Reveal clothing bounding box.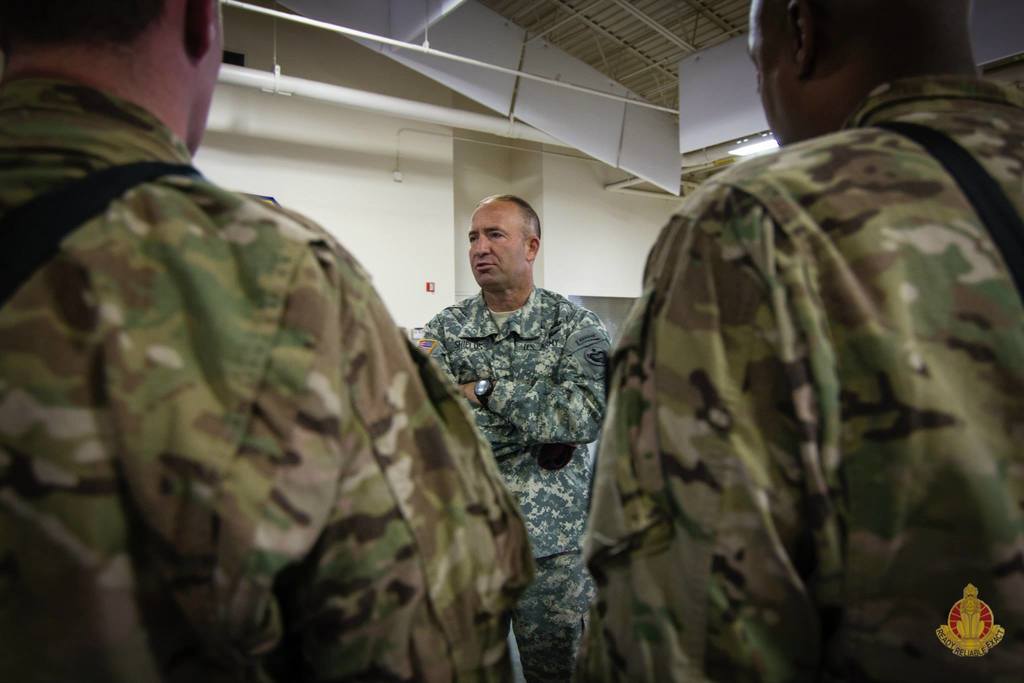
Revealed: x1=0 y1=72 x2=553 y2=682.
